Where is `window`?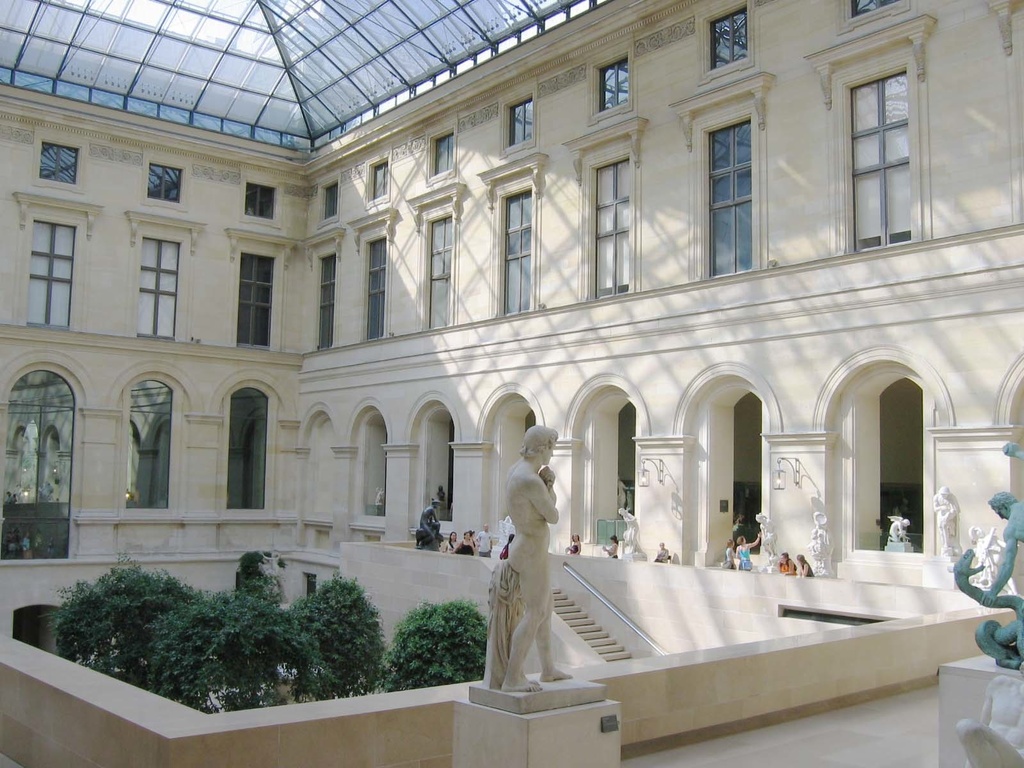
left=239, top=253, right=273, bottom=349.
